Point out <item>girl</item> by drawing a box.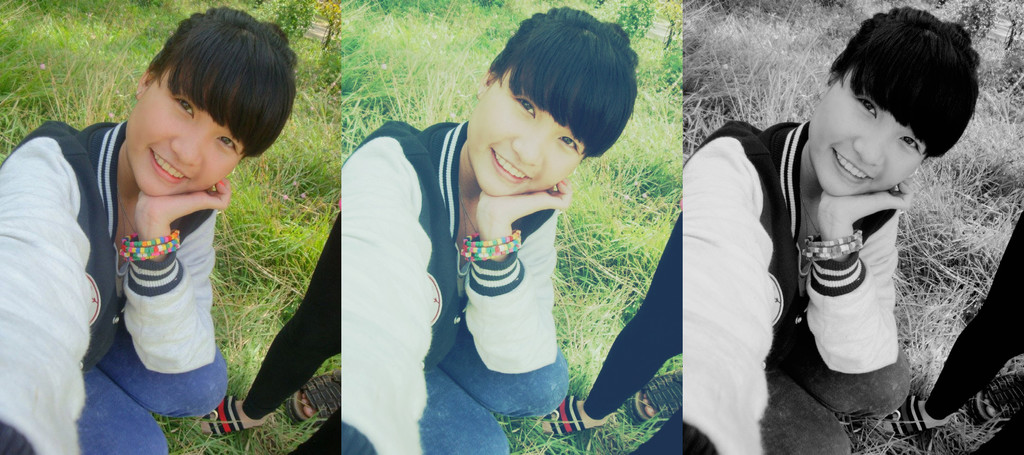
[684,10,977,453].
